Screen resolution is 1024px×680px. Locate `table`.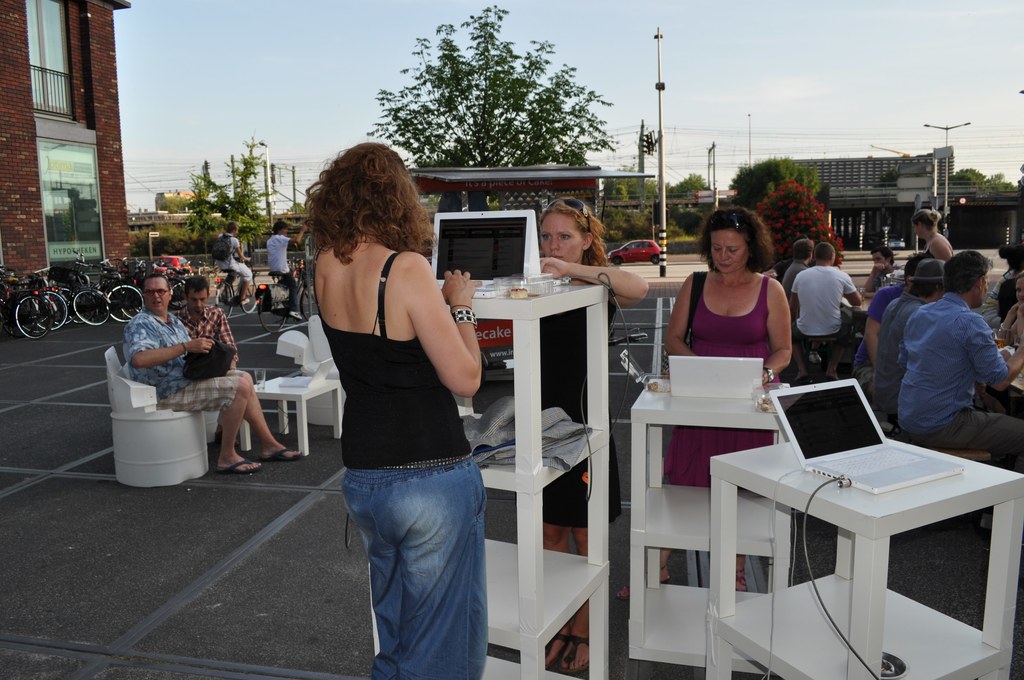
<box>625,370,791,659</box>.
